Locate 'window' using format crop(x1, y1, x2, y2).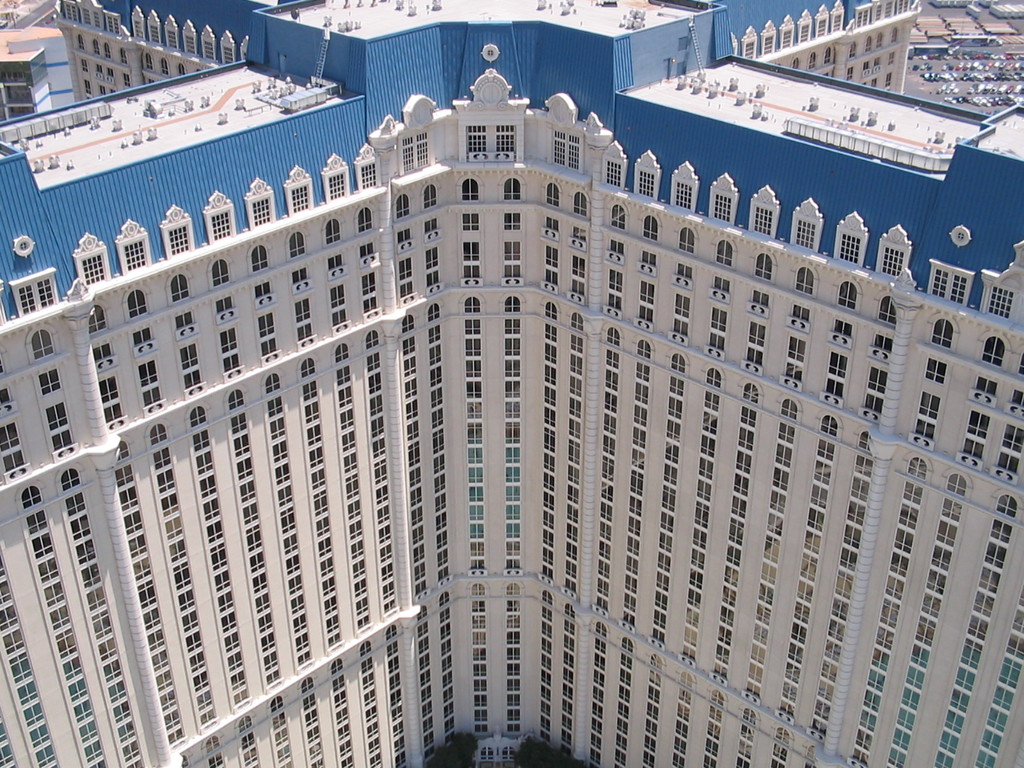
crop(328, 630, 342, 649).
